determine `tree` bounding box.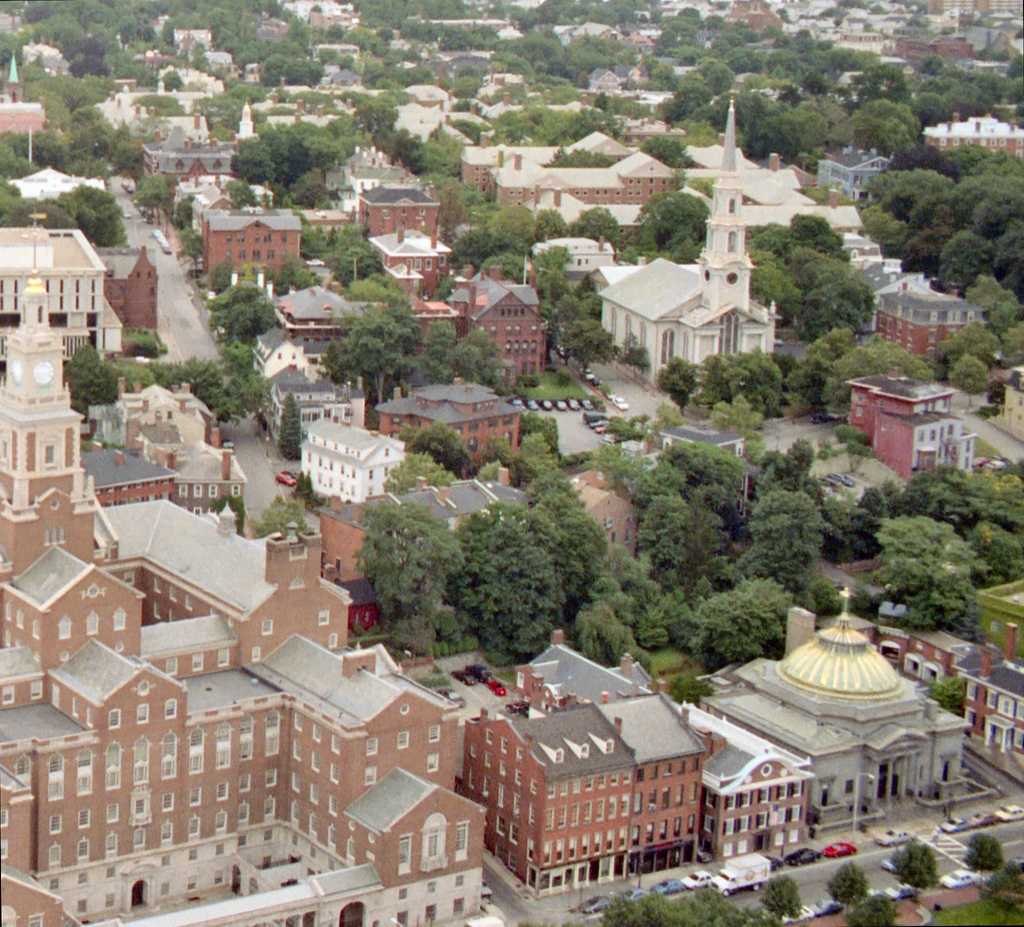
Determined: 597,888,758,926.
